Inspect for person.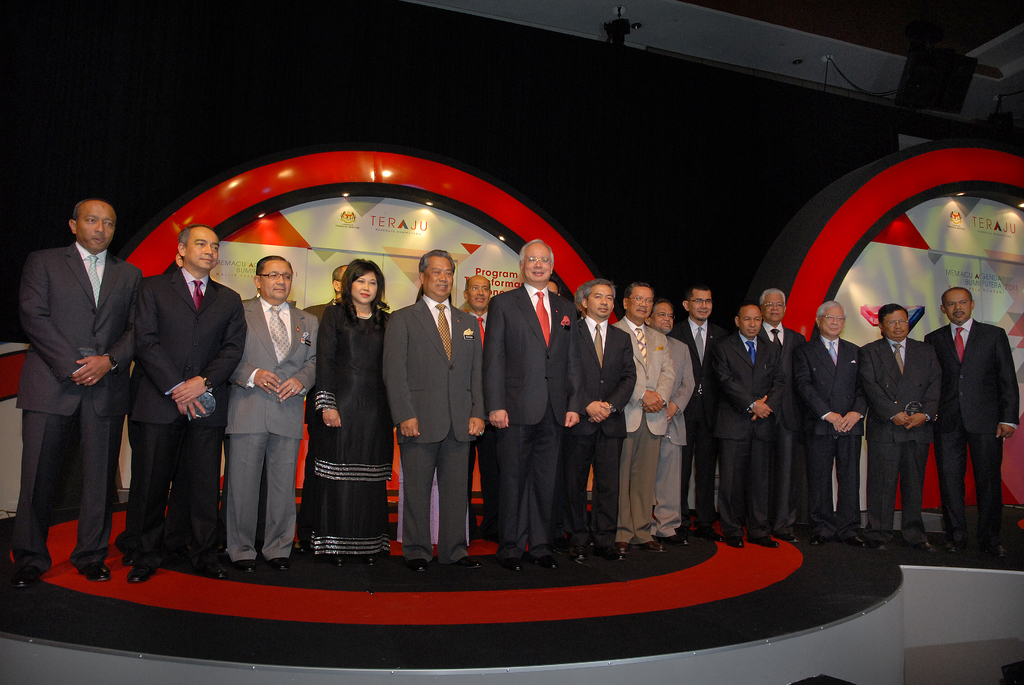
Inspection: crop(925, 282, 1023, 562).
